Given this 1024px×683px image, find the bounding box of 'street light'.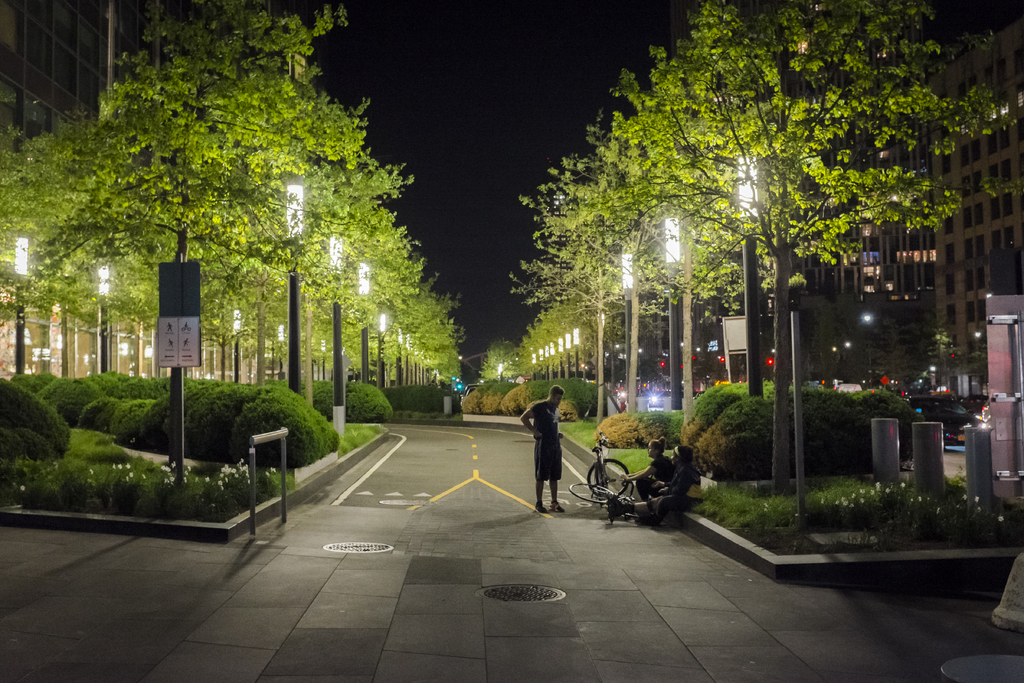
rect(353, 259, 373, 390).
